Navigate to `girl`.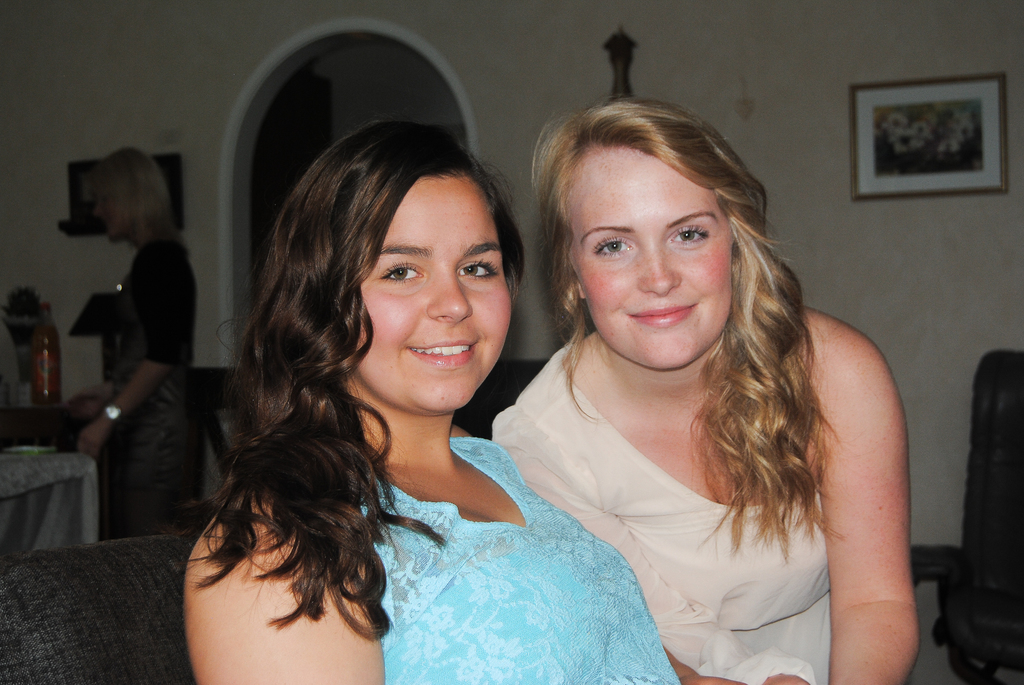
Navigation target: [left=488, top=91, right=935, bottom=684].
